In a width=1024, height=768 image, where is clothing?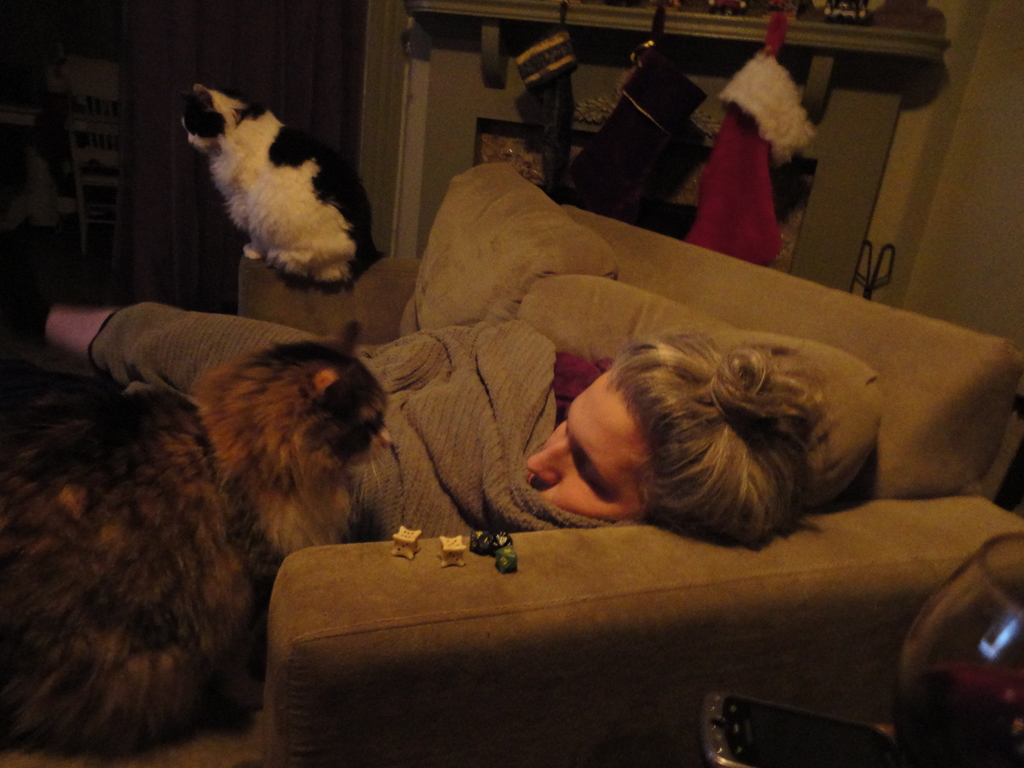
bbox=(82, 301, 619, 543).
